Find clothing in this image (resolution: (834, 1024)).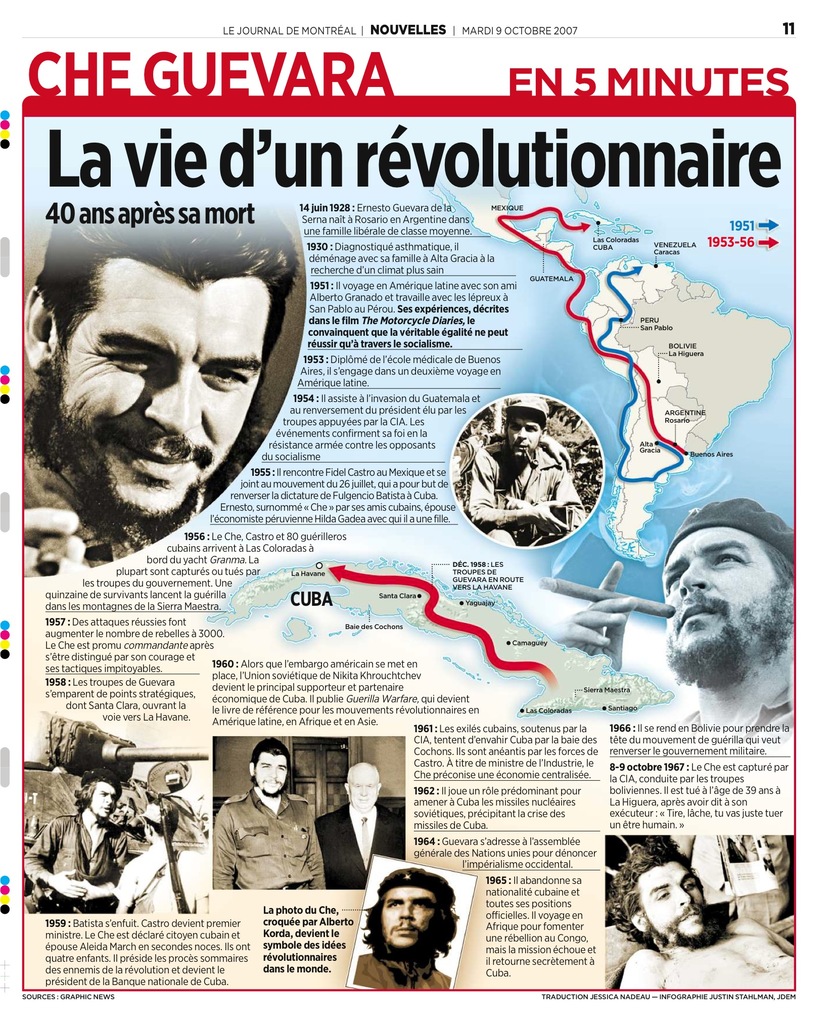
detection(218, 790, 325, 915).
